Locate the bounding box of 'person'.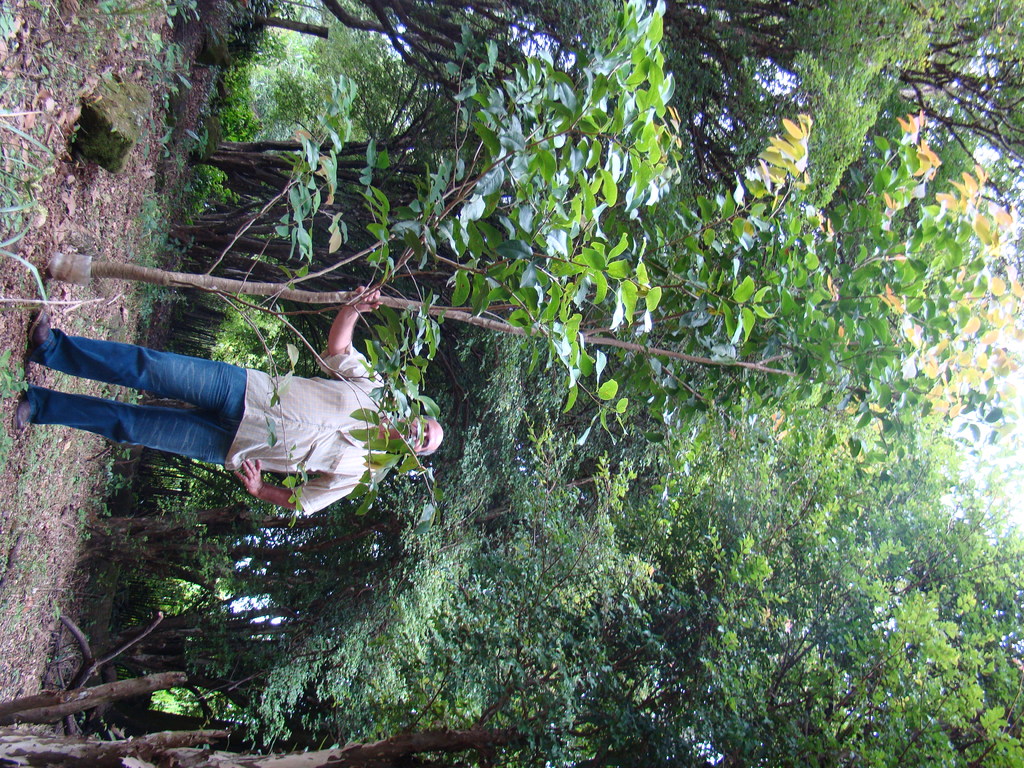
Bounding box: 34,262,444,529.
